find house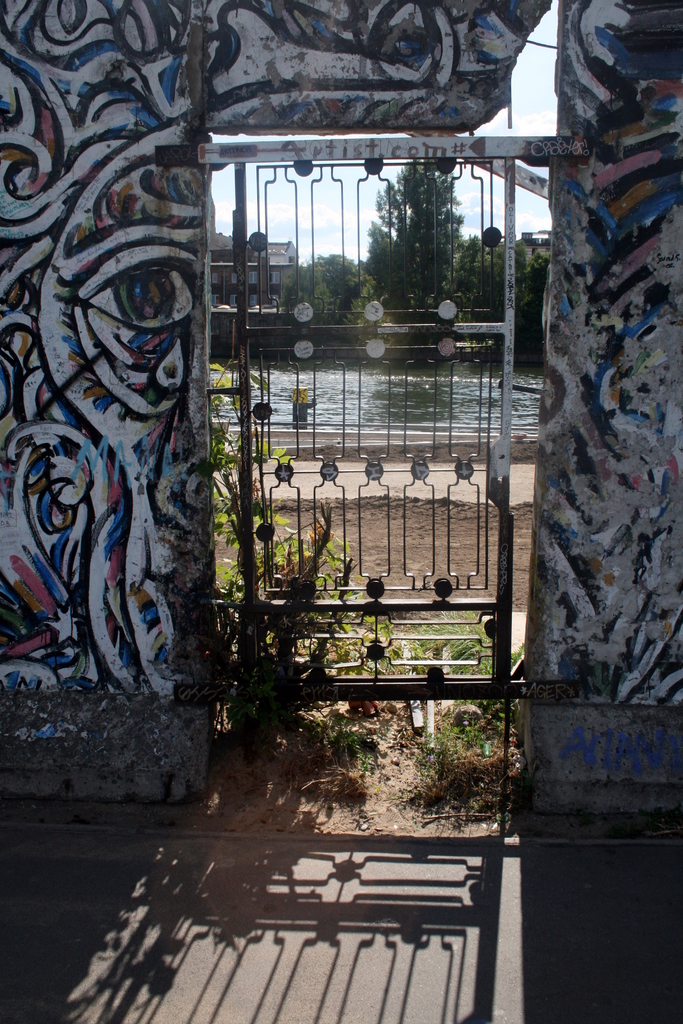
x1=211 y1=234 x2=300 y2=307
